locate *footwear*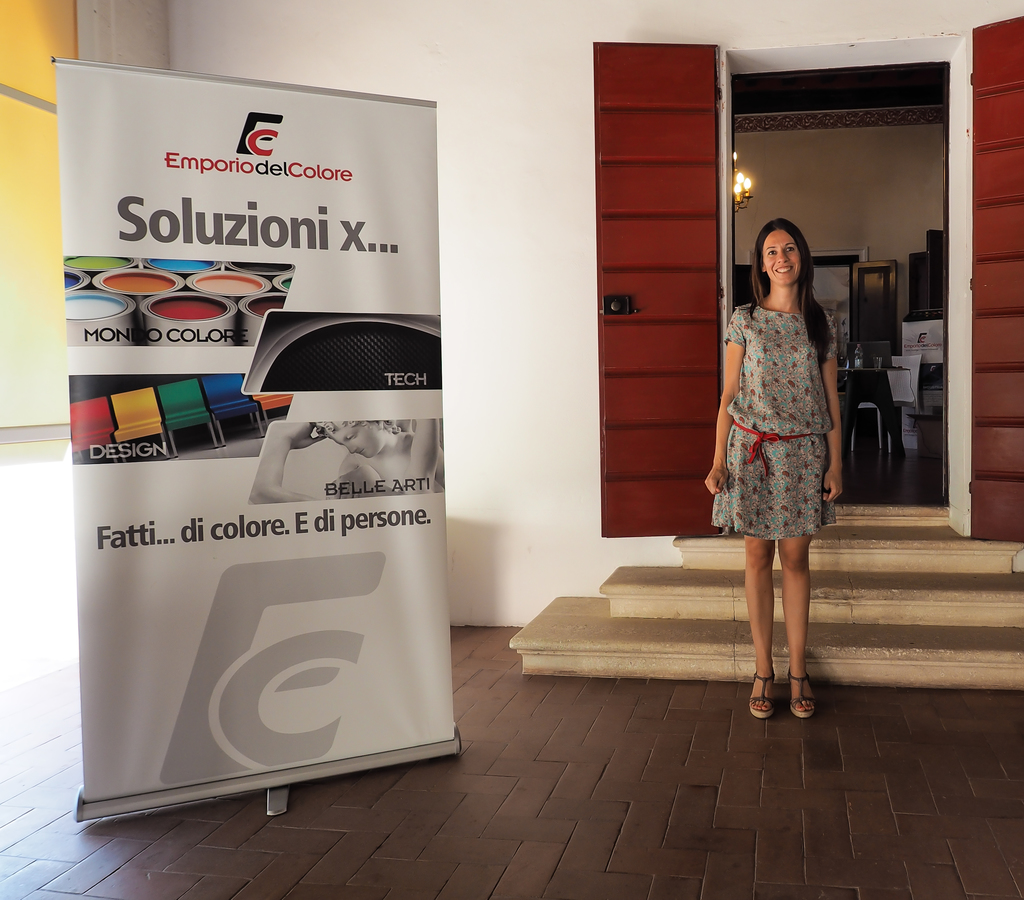
(x1=752, y1=669, x2=778, y2=717)
